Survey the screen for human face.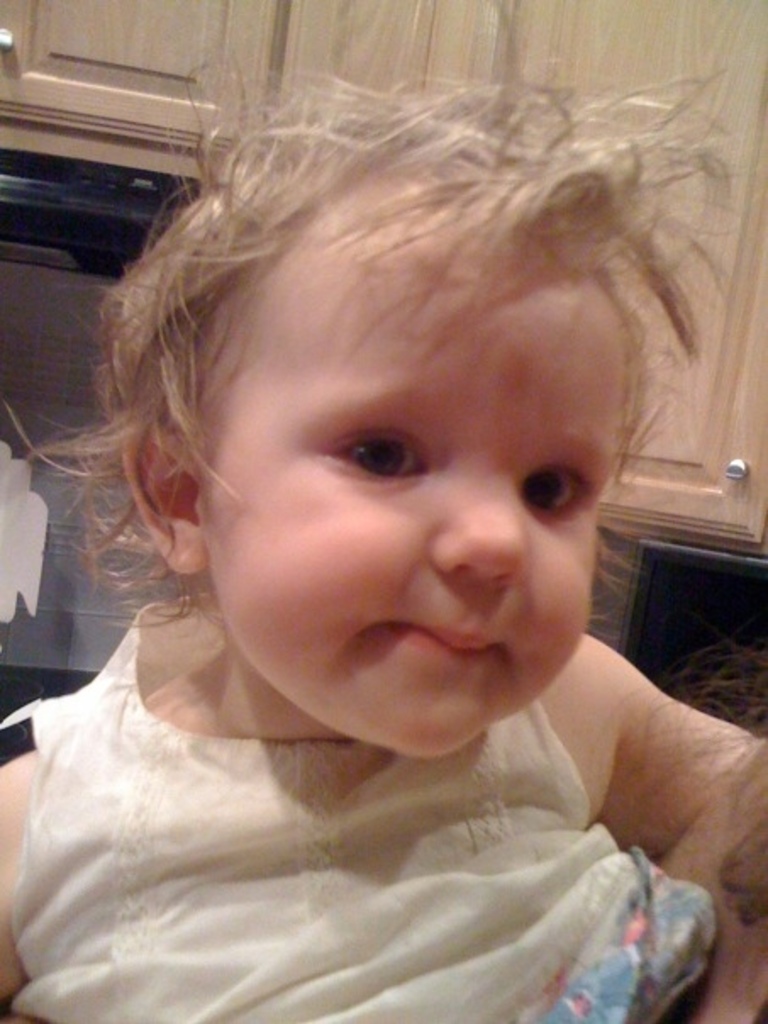
Survey found: 207 242 631 754.
